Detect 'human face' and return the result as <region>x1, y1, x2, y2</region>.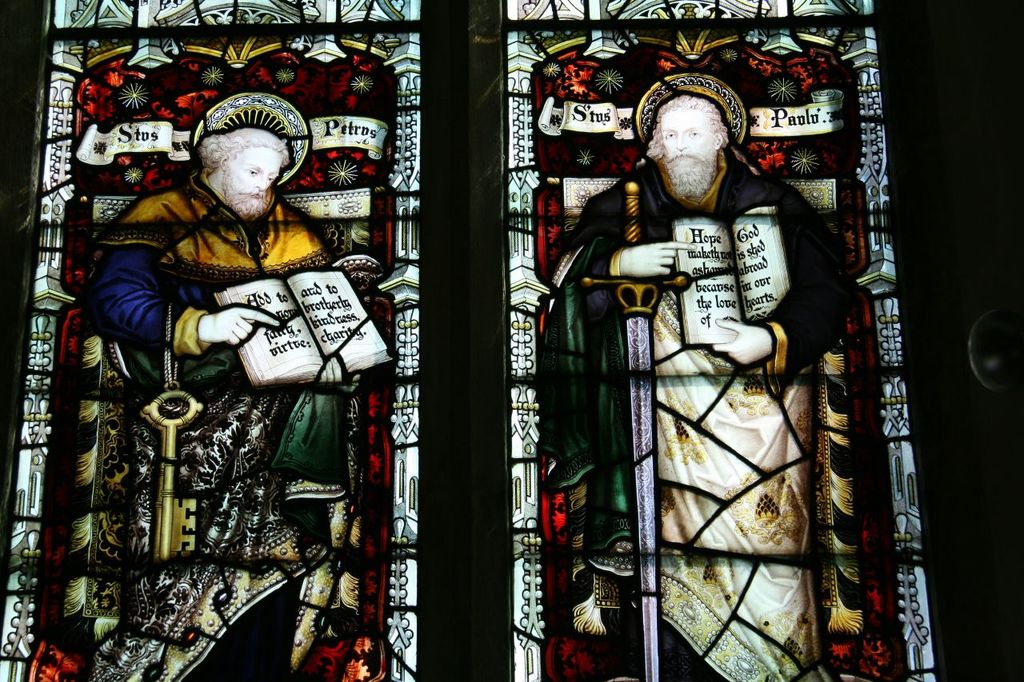
<region>662, 110, 711, 174</region>.
